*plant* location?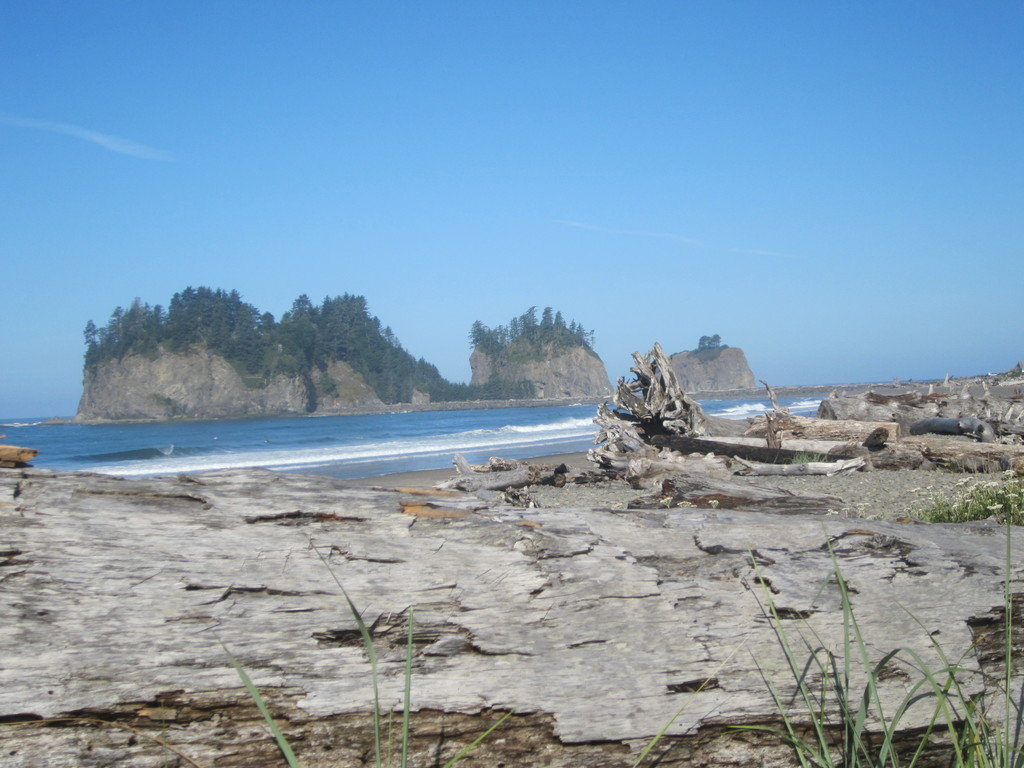
left=739, top=460, right=1023, bottom=764
